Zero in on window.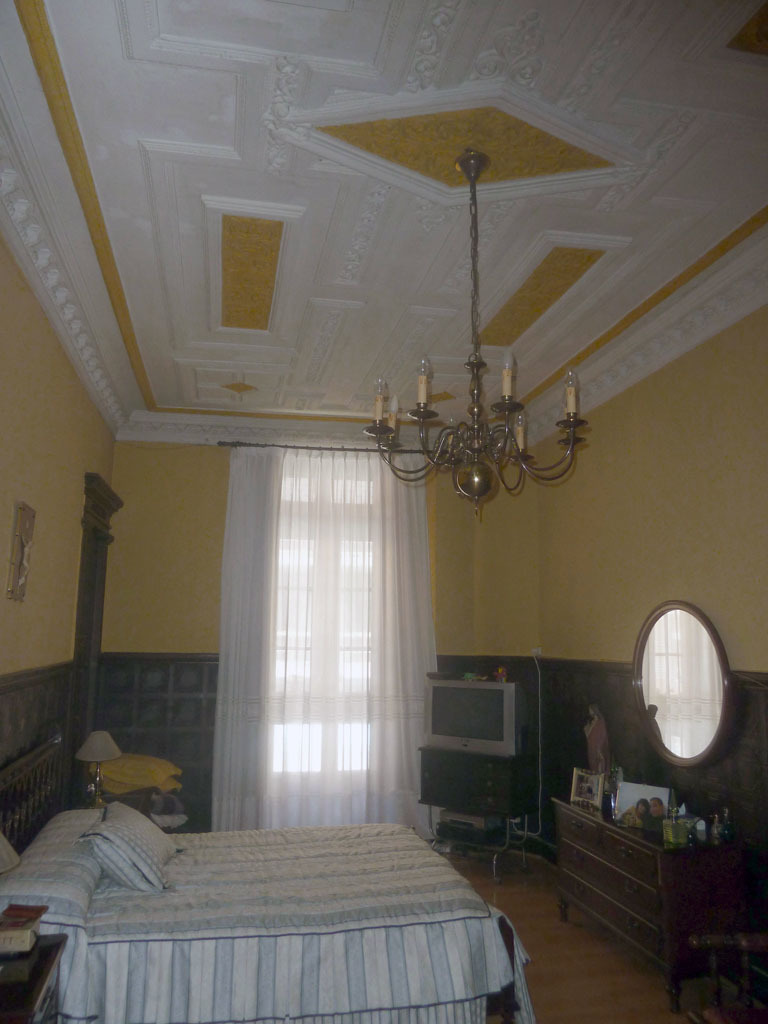
Zeroed in: [261, 449, 397, 807].
